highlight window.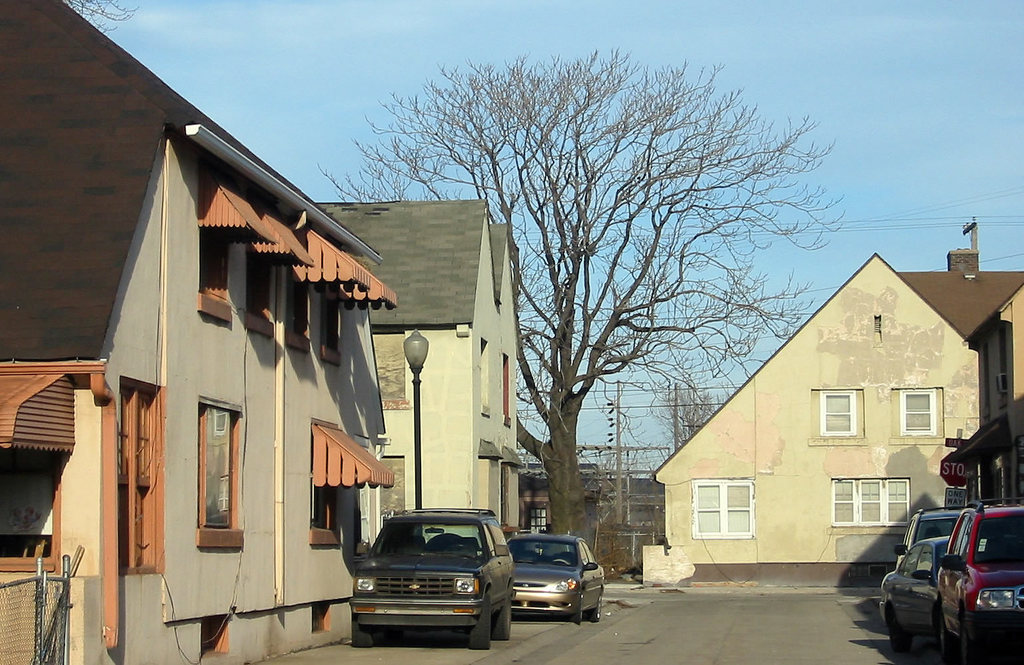
Highlighted region: bbox=[832, 479, 912, 535].
